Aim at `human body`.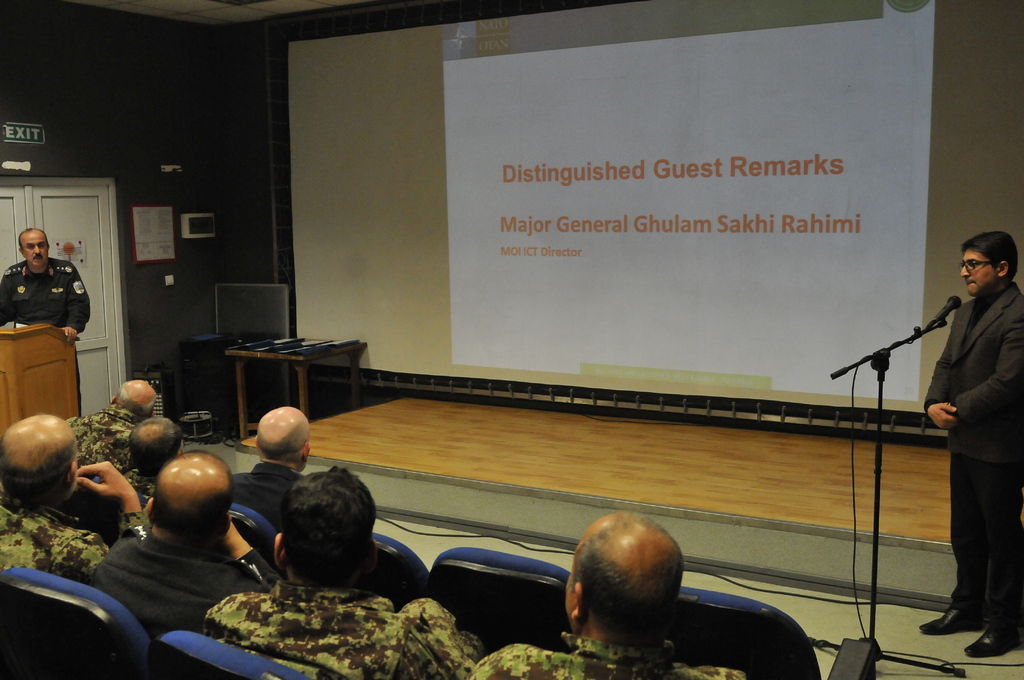
Aimed at <box>924,239,1018,622</box>.
